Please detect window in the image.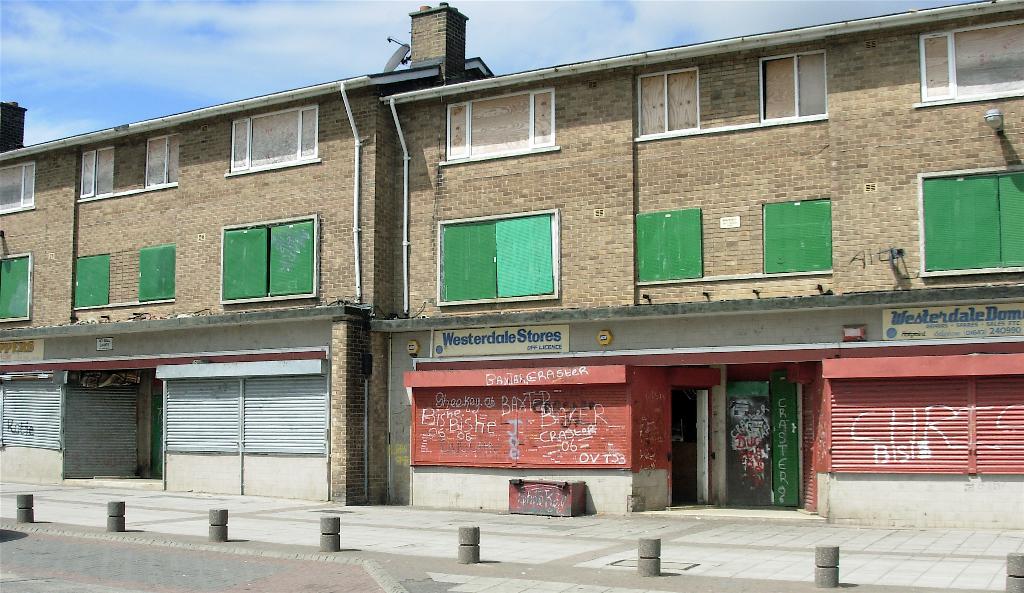
box=[638, 68, 703, 134].
